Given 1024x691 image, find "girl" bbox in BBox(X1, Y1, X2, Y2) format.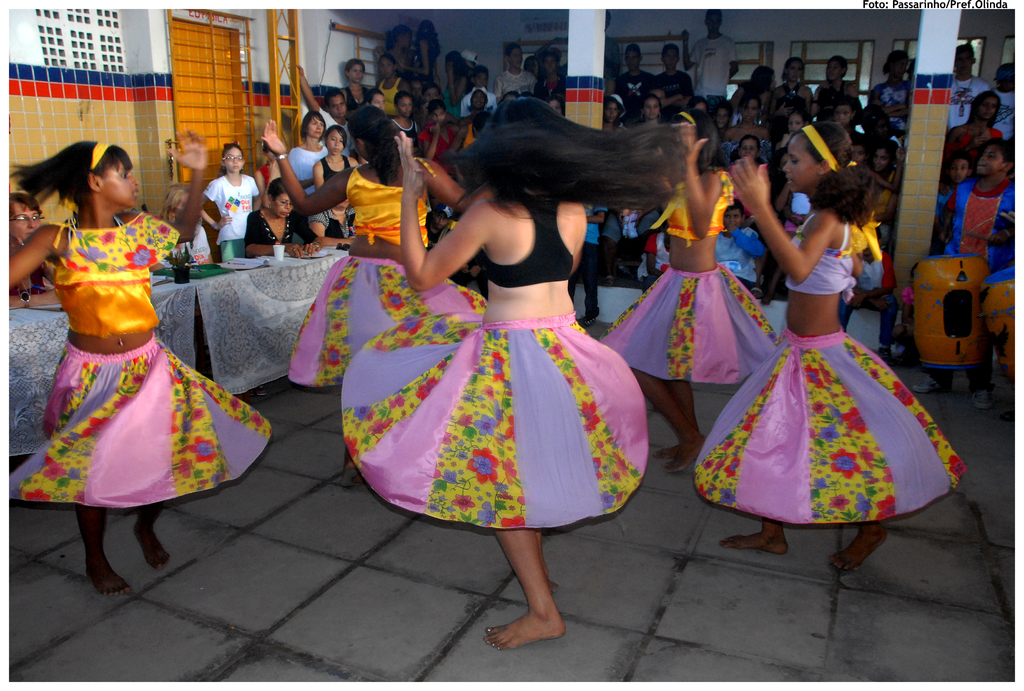
BBox(874, 49, 916, 111).
